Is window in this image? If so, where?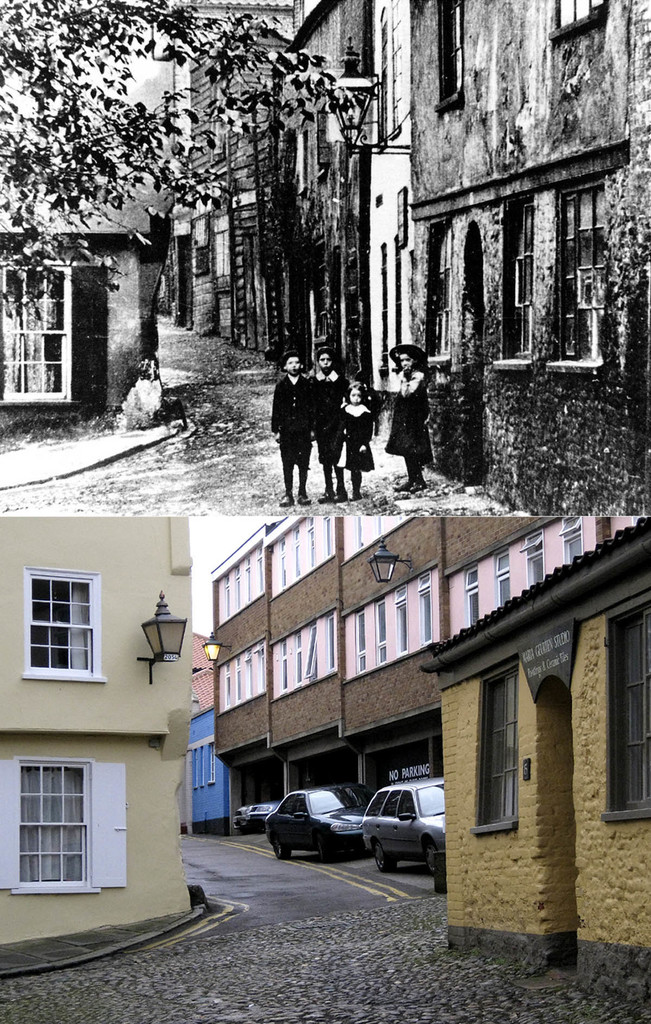
Yes, at 0 263 76 406.
